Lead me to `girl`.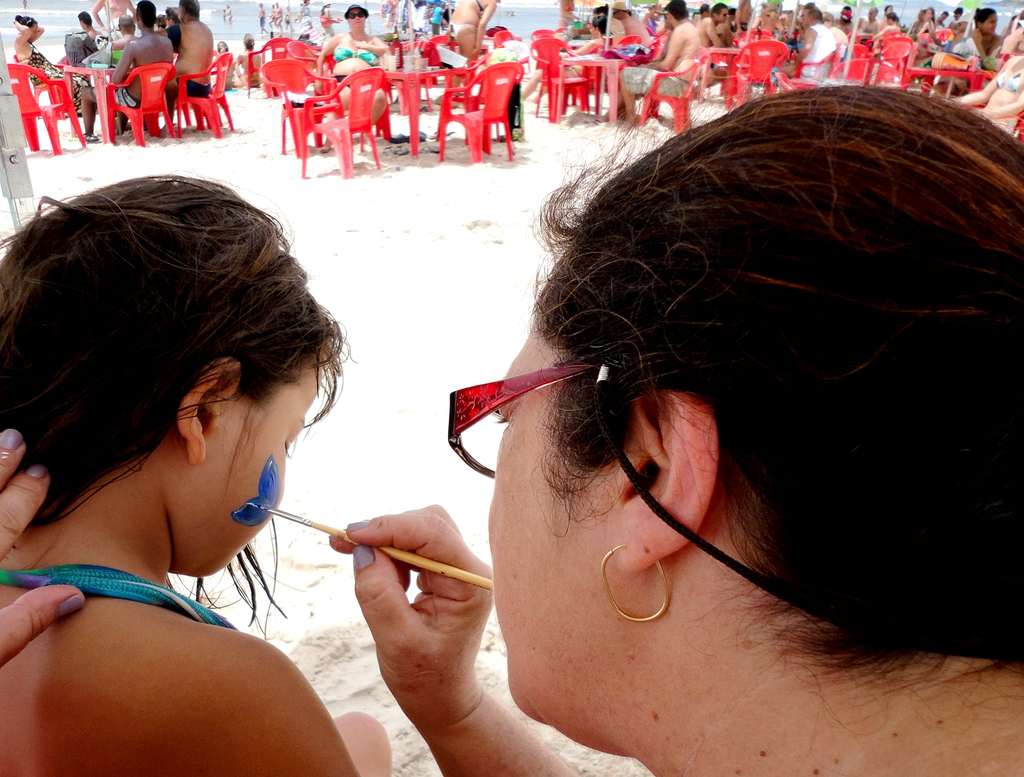
Lead to rect(0, 167, 391, 776).
